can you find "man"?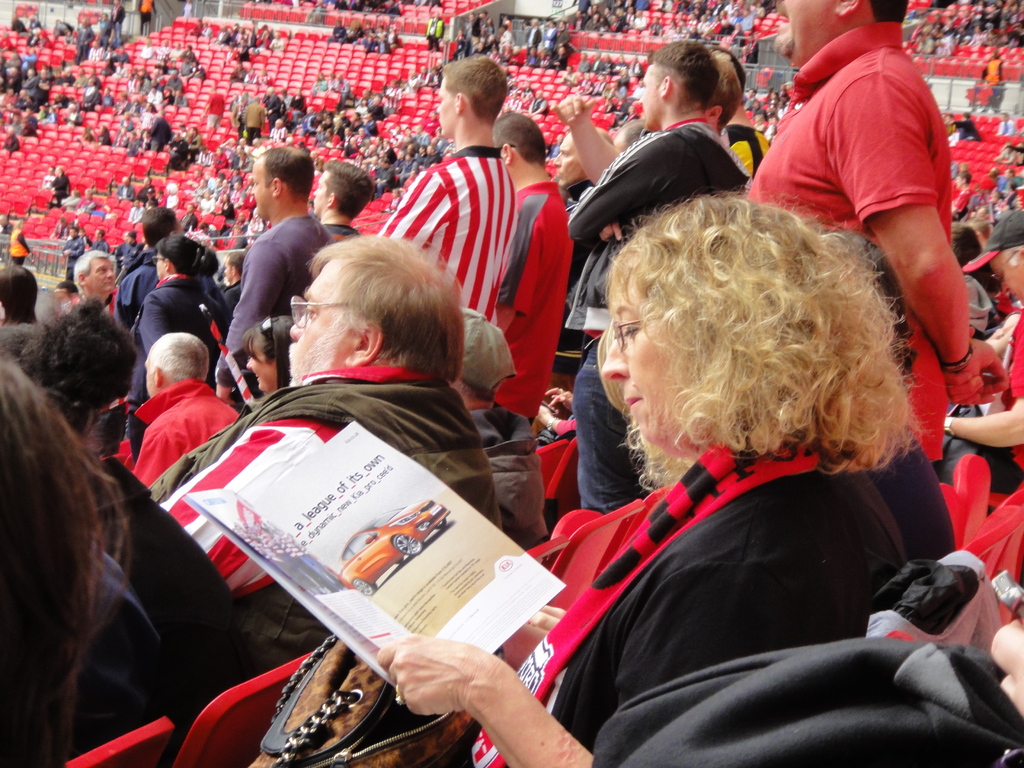
Yes, bounding box: 65:252:128:304.
